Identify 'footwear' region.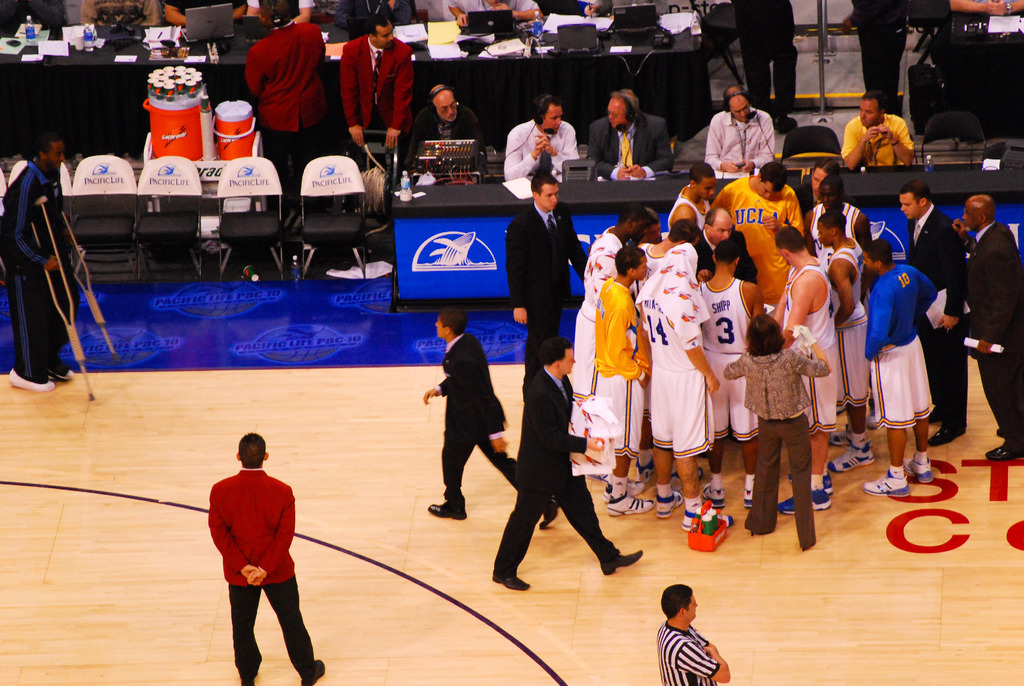
Region: BBox(304, 662, 325, 685).
